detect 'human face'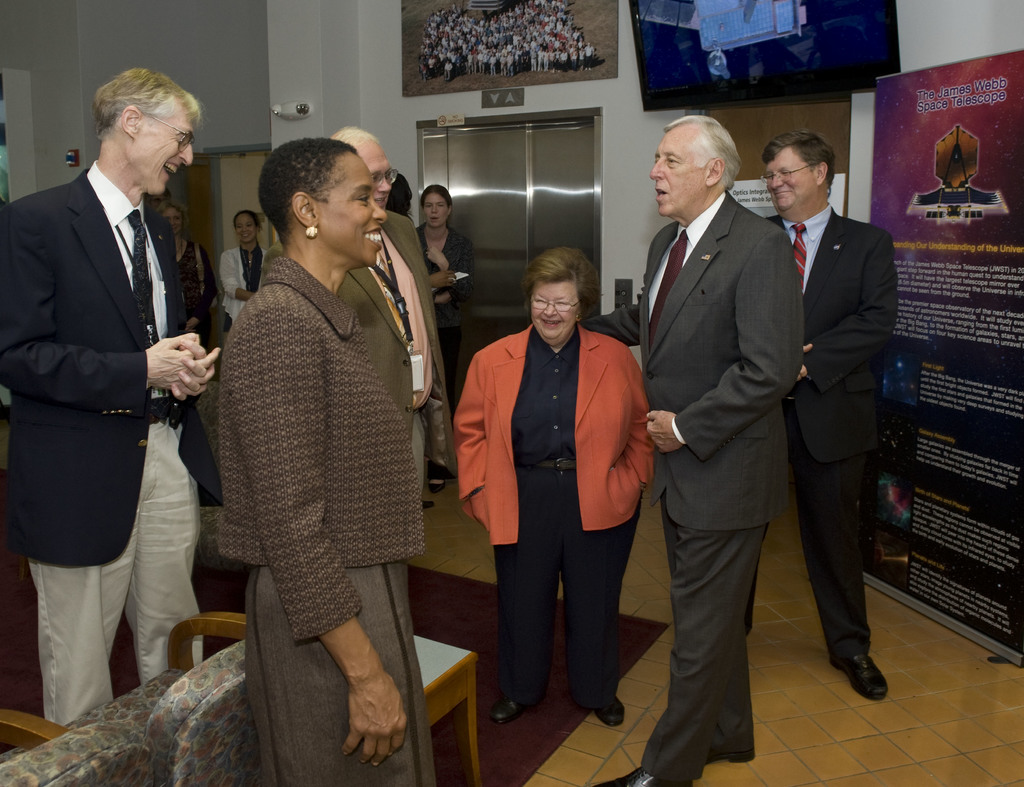
pyautogui.locateOnScreen(650, 135, 710, 223)
